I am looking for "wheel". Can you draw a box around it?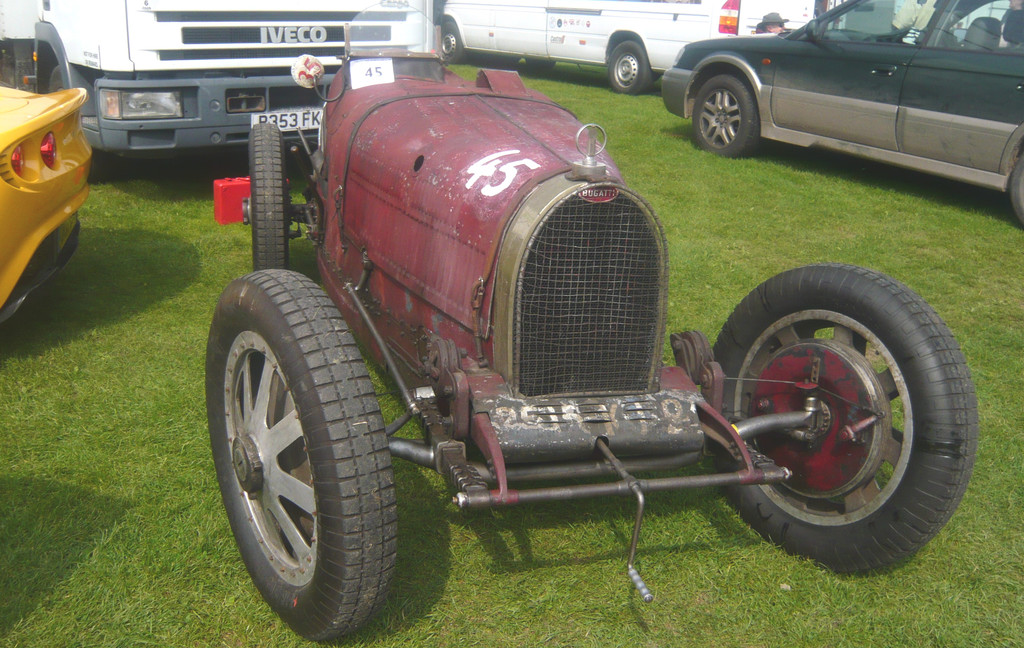
Sure, the bounding box is [606, 35, 656, 94].
